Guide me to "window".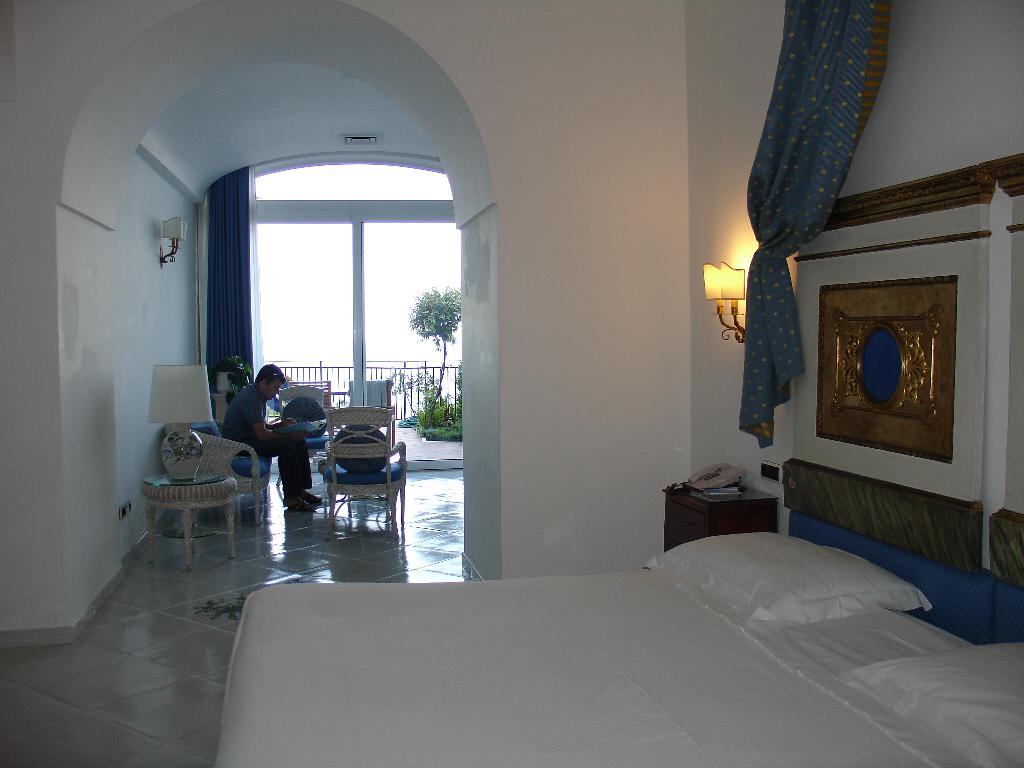
Guidance: (245, 159, 474, 441).
